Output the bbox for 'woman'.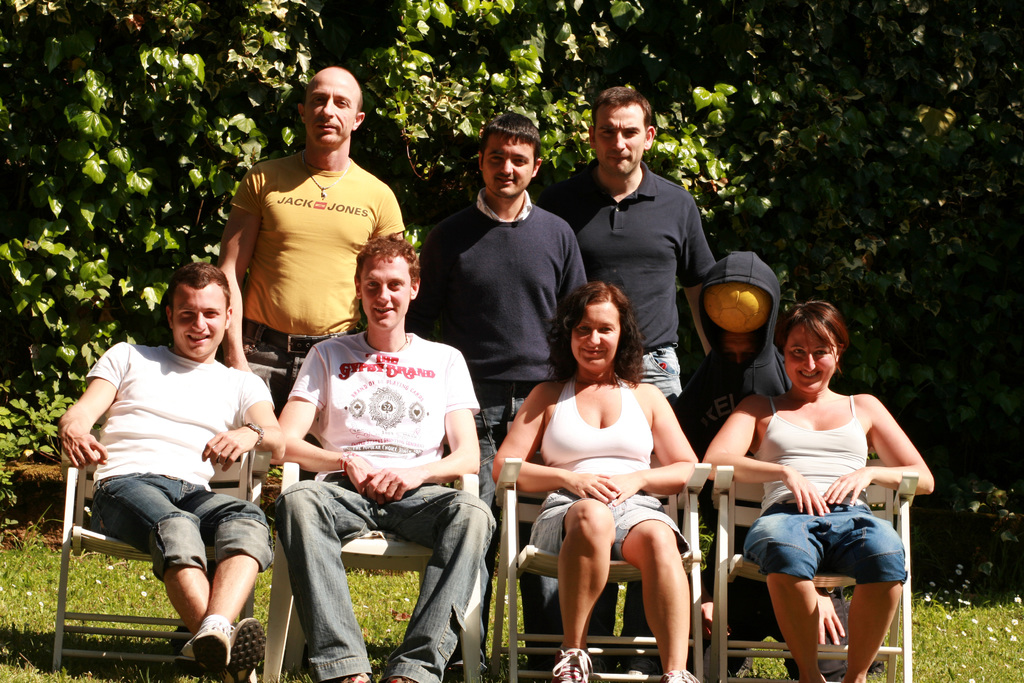
490/278/702/682.
